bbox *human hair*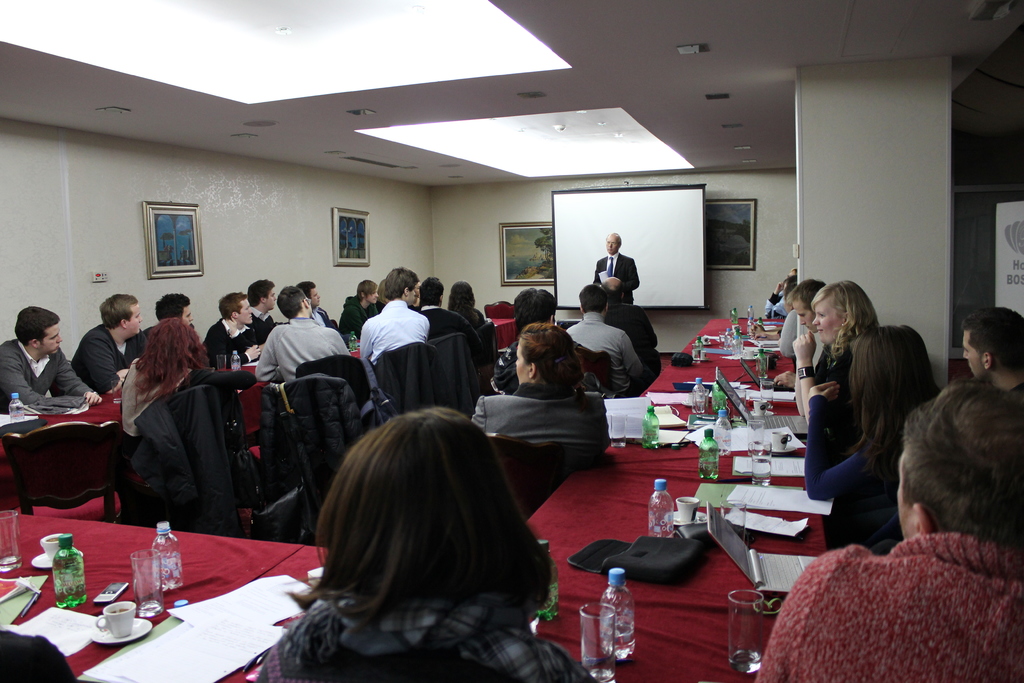
(786, 277, 835, 312)
